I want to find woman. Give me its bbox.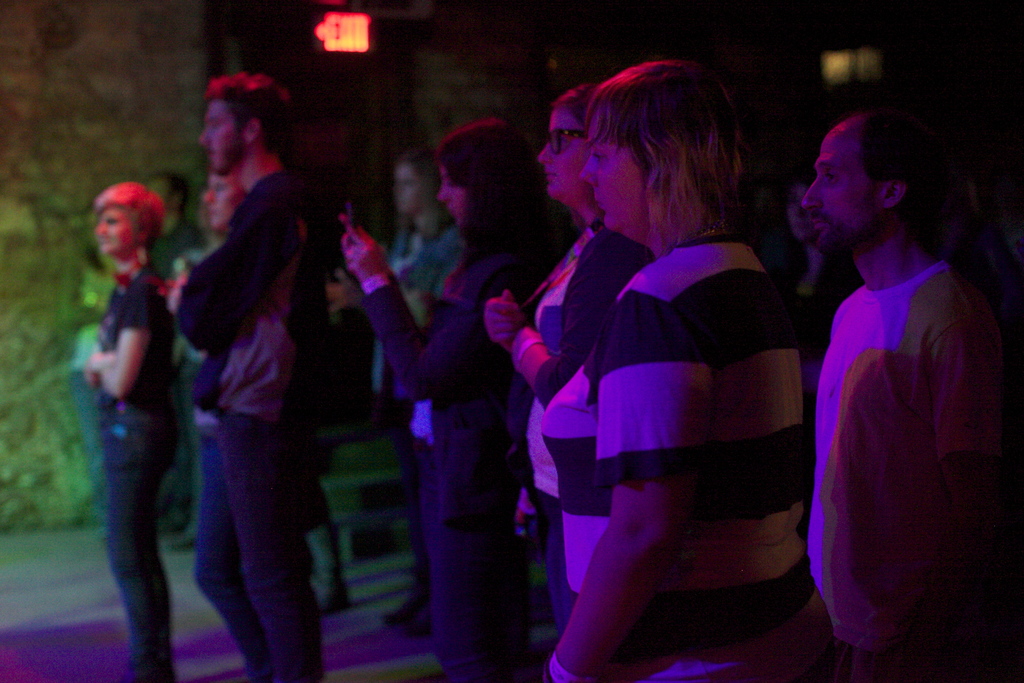
left=338, top=119, right=566, bottom=682.
